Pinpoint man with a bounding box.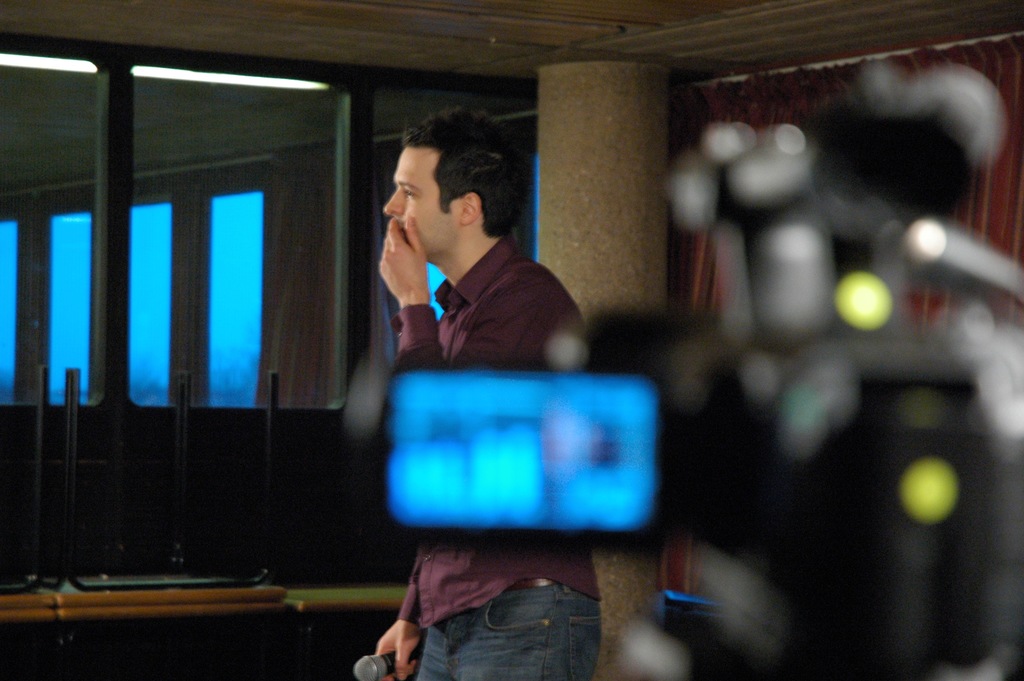
region(374, 104, 603, 680).
